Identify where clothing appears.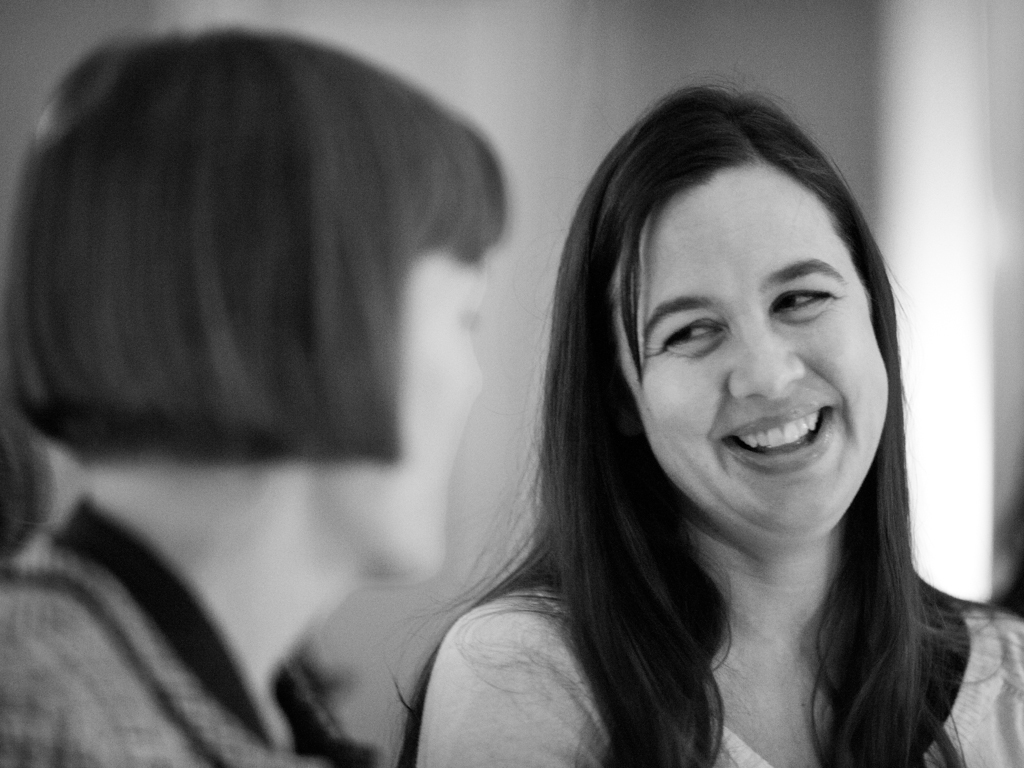
Appears at l=421, t=549, r=1023, b=767.
